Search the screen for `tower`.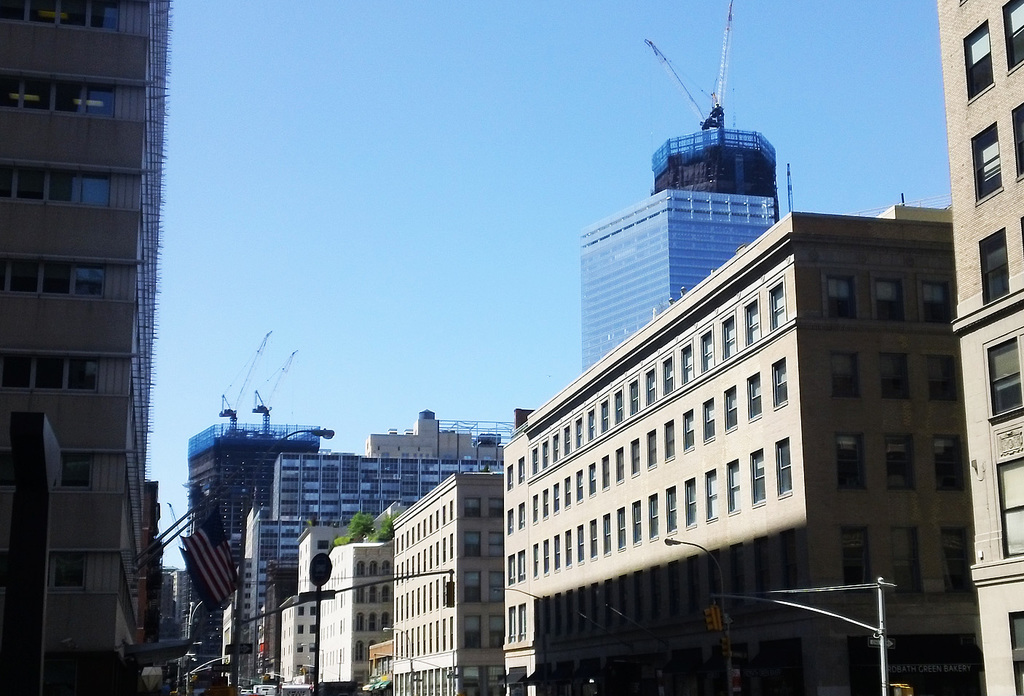
Found at (x1=390, y1=470, x2=509, y2=695).
